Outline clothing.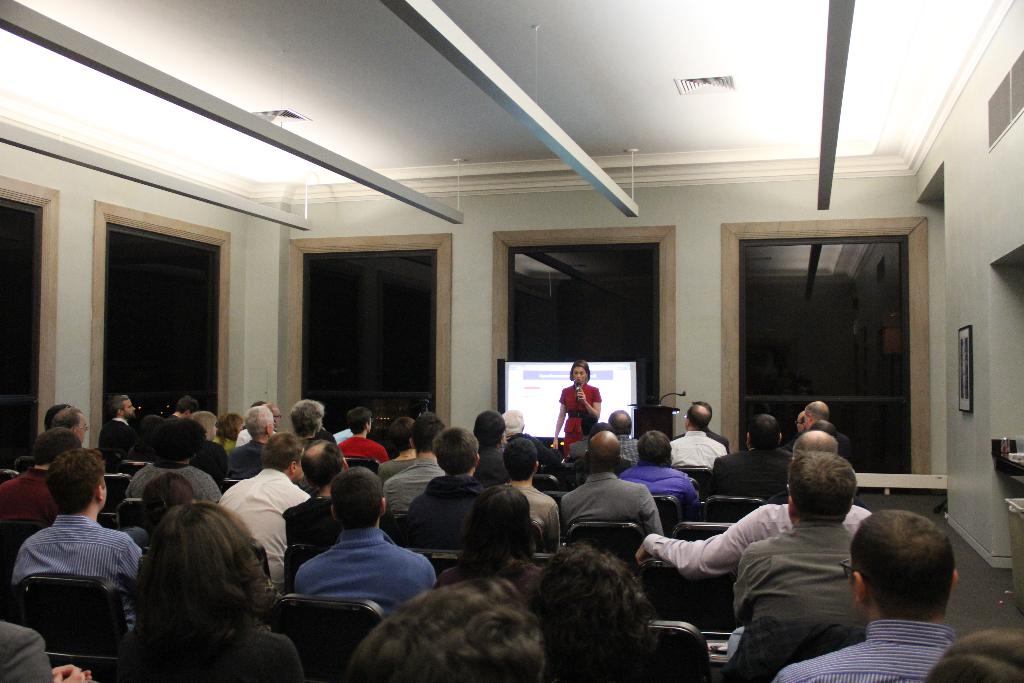
Outline: BBox(210, 458, 304, 600).
